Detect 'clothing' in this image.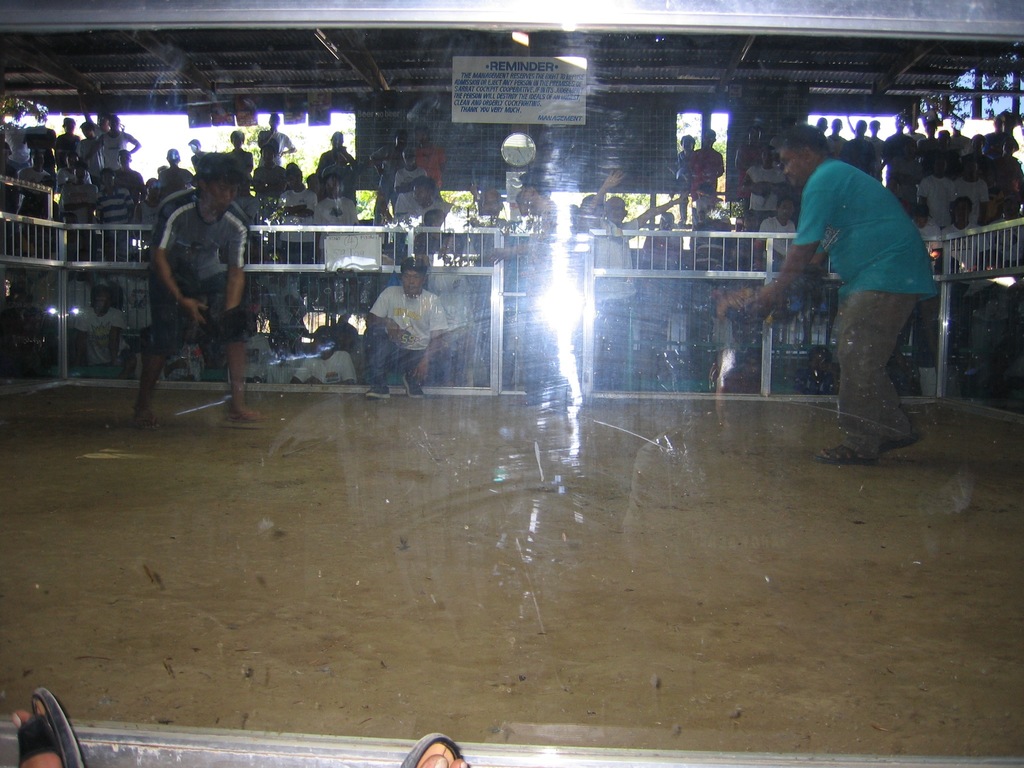
Detection: <bbox>774, 125, 942, 434</bbox>.
